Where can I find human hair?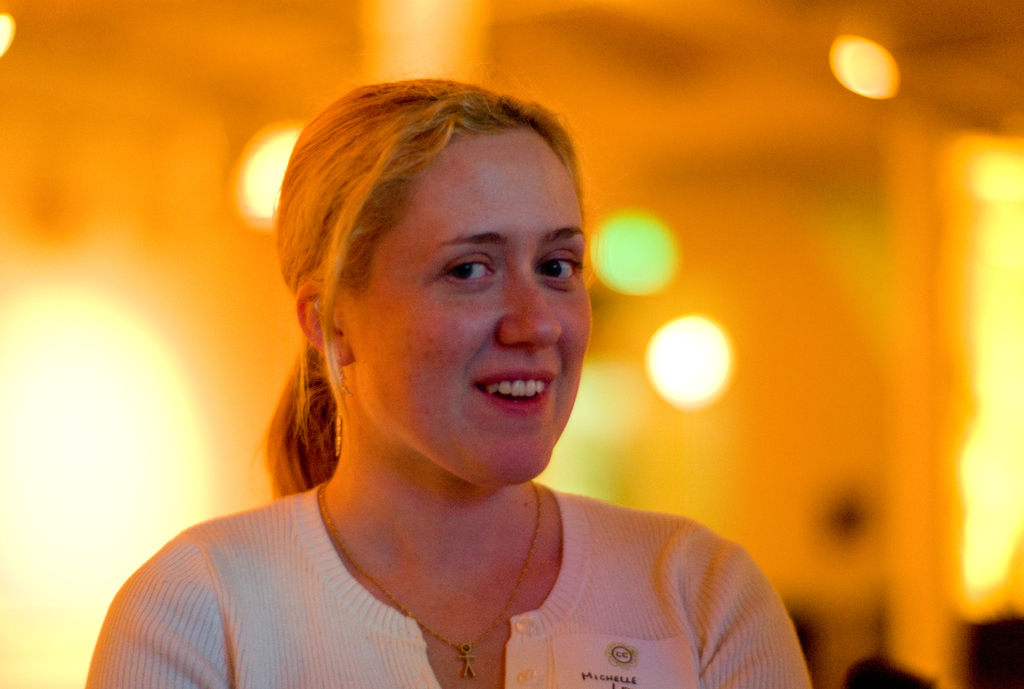
You can find it at [left=255, top=72, right=611, bottom=505].
